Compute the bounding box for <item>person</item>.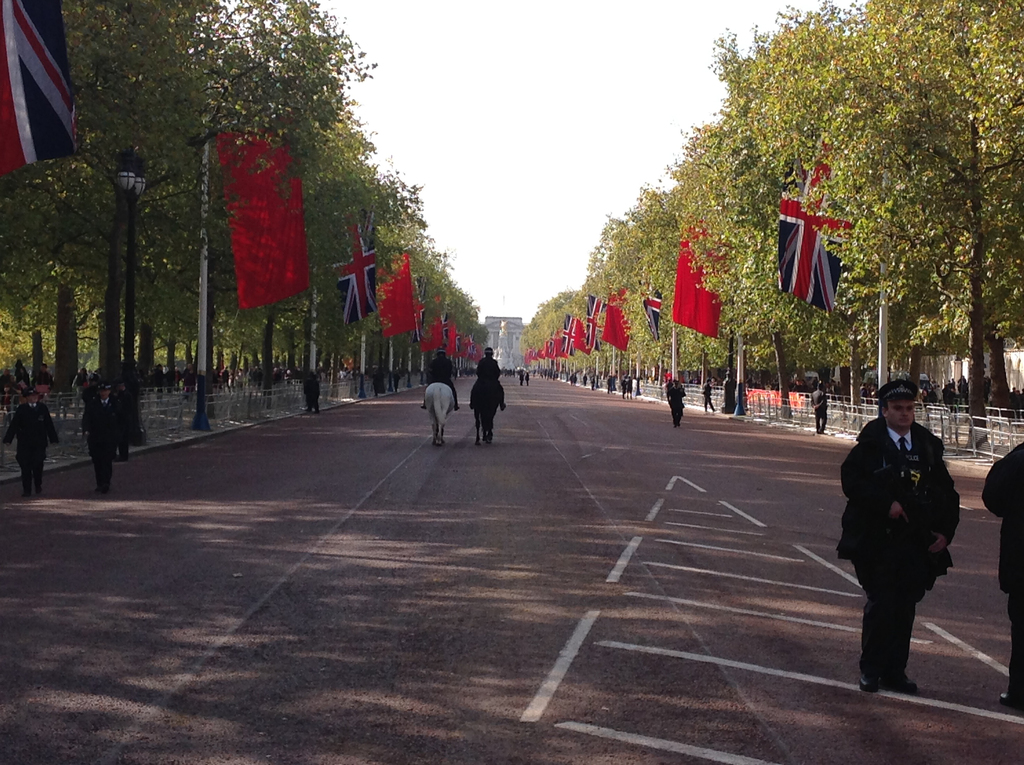
(x1=0, y1=389, x2=57, y2=496).
